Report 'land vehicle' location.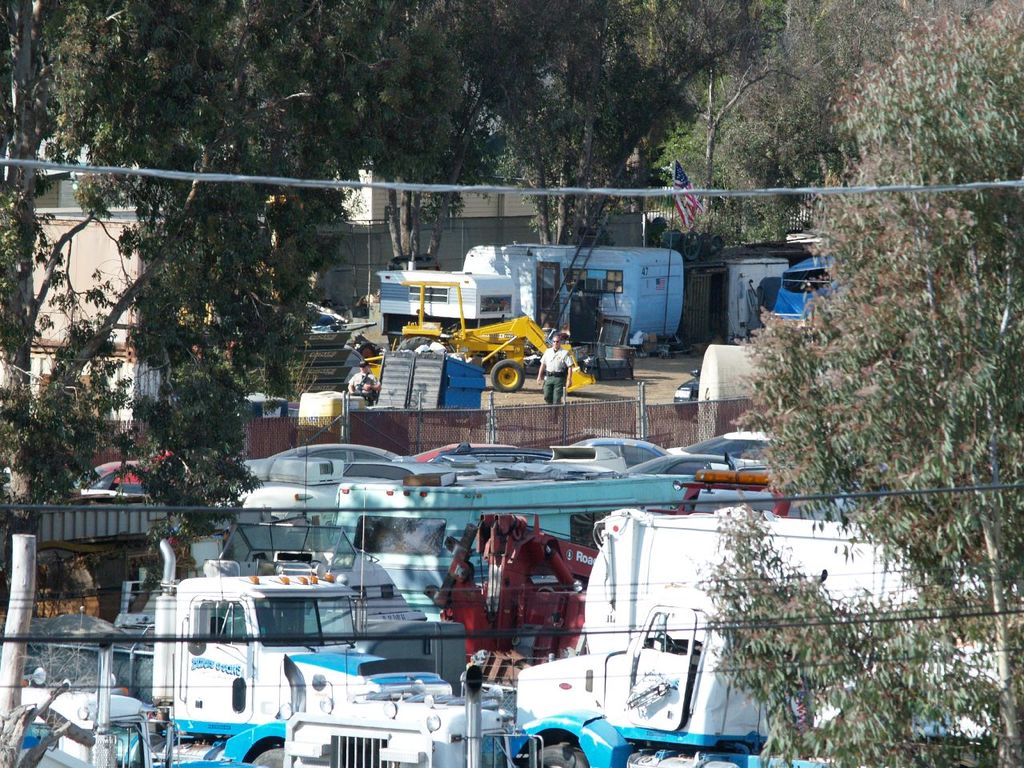
Report: Rect(436, 464, 810, 682).
